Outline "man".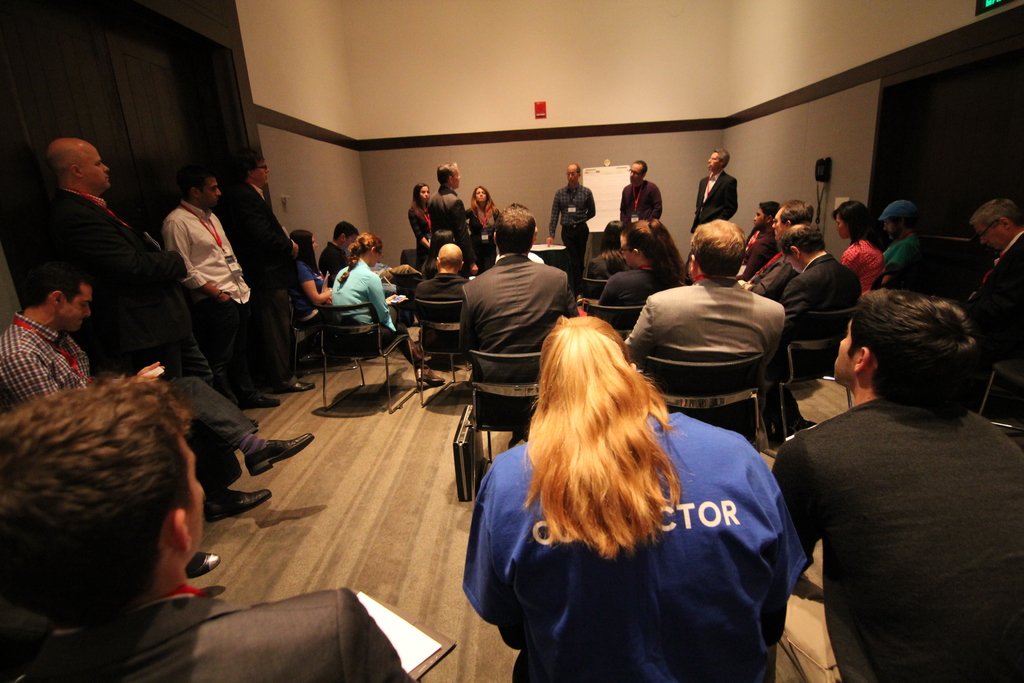
Outline: {"left": 457, "top": 201, "right": 580, "bottom": 428}.
